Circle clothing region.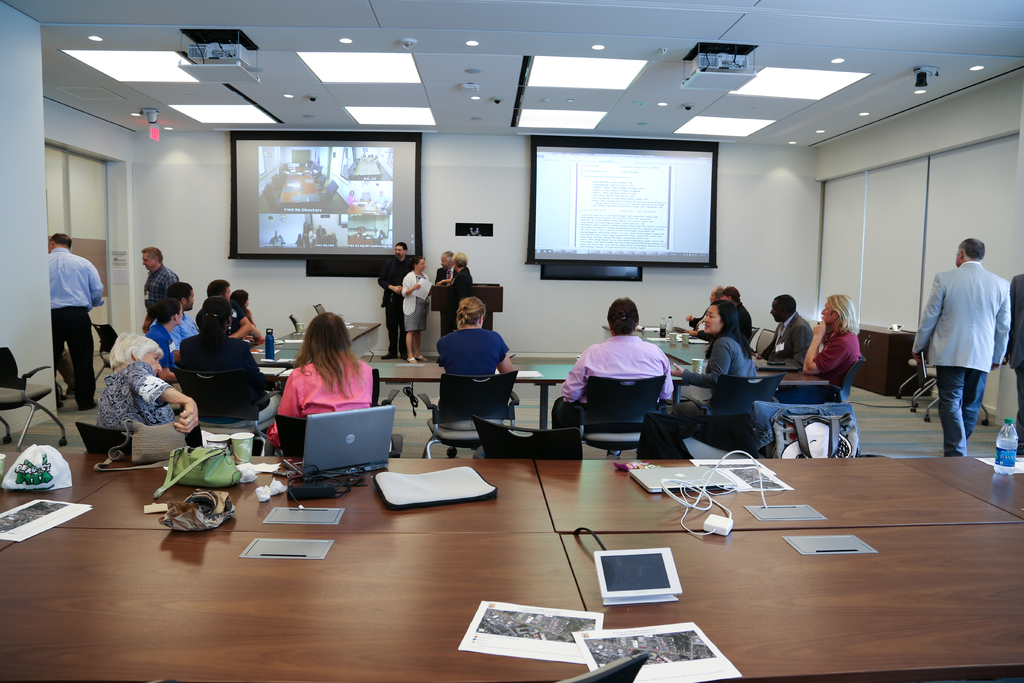
Region: Rect(684, 320, 765, 385).
